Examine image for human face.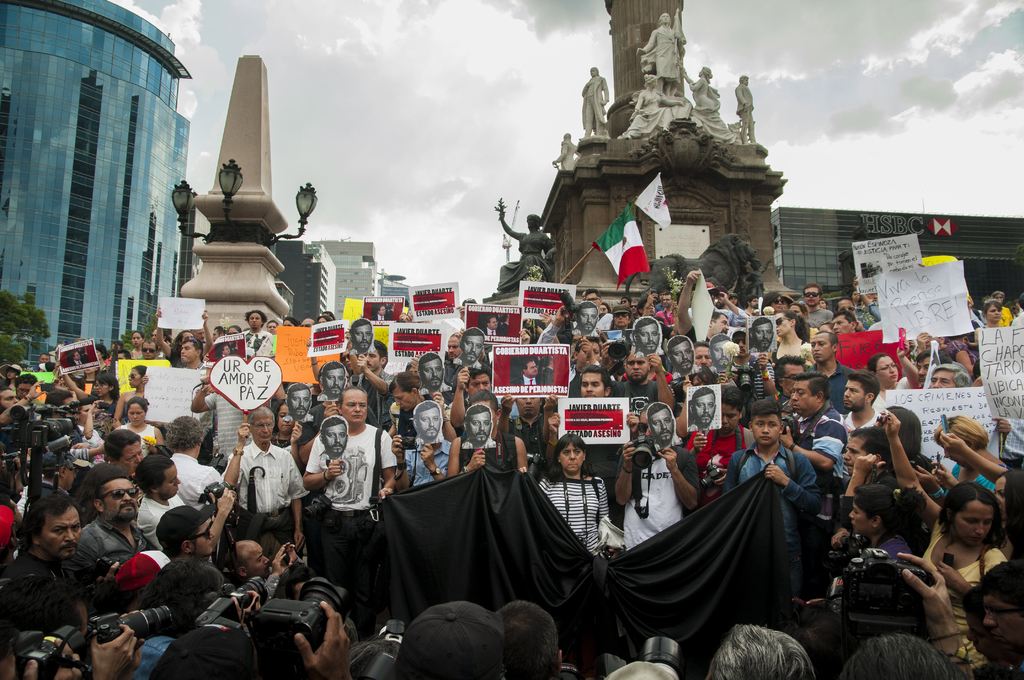
Examination result: {"left": 278, "top": 402, "right": 293, "bottom": 437}.
